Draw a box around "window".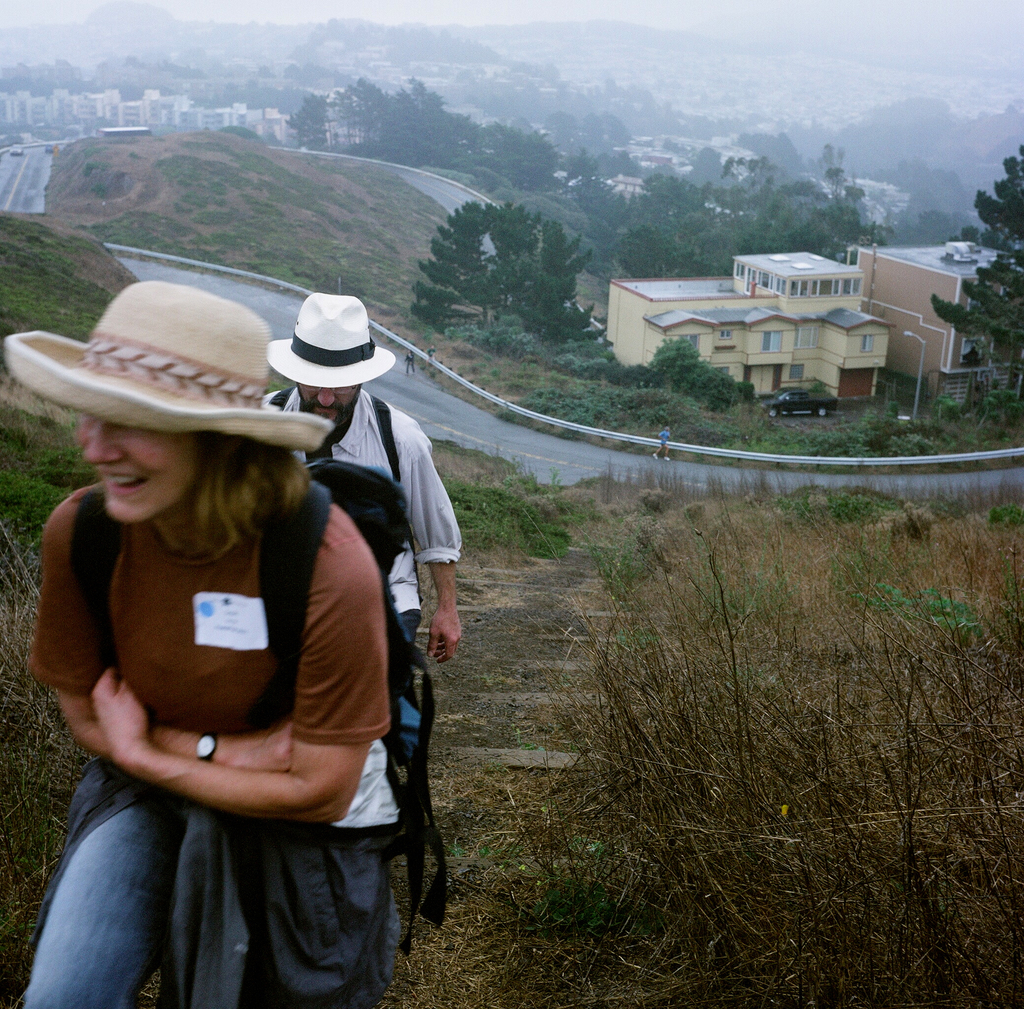
x1=758, y1=328, x2=786, y2=353.
